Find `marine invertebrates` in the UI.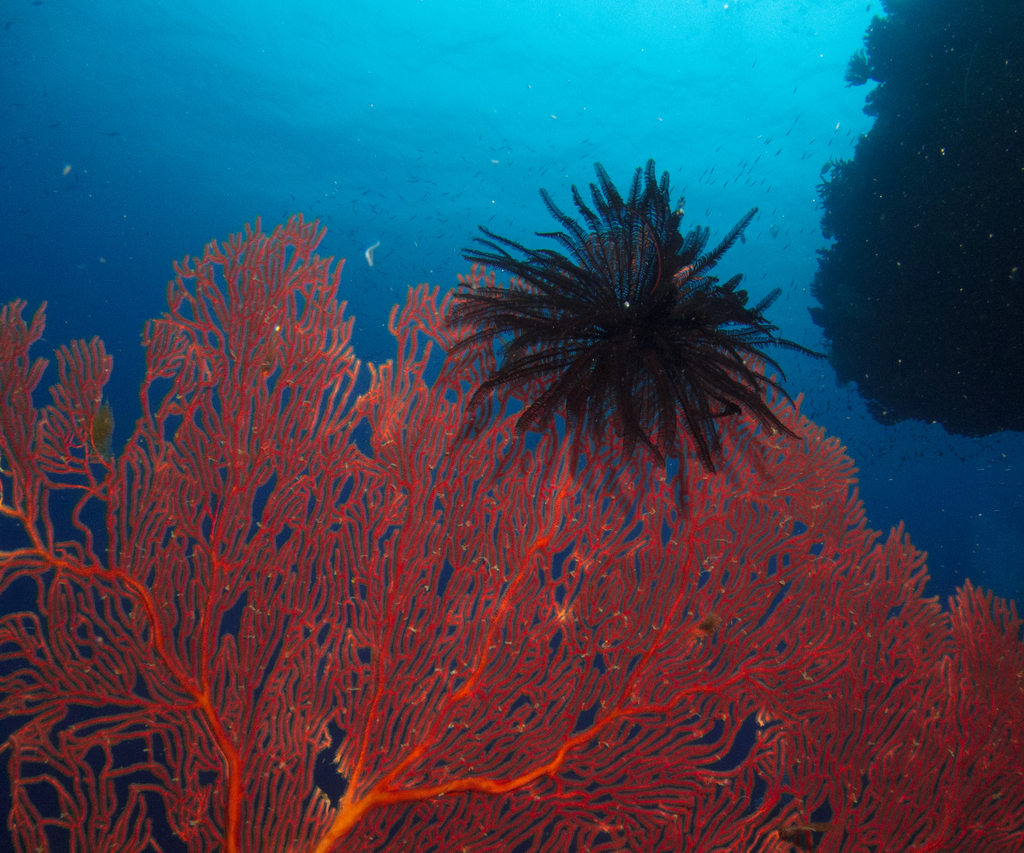
UI element at bbox=[817, 0, 1023, 439].
